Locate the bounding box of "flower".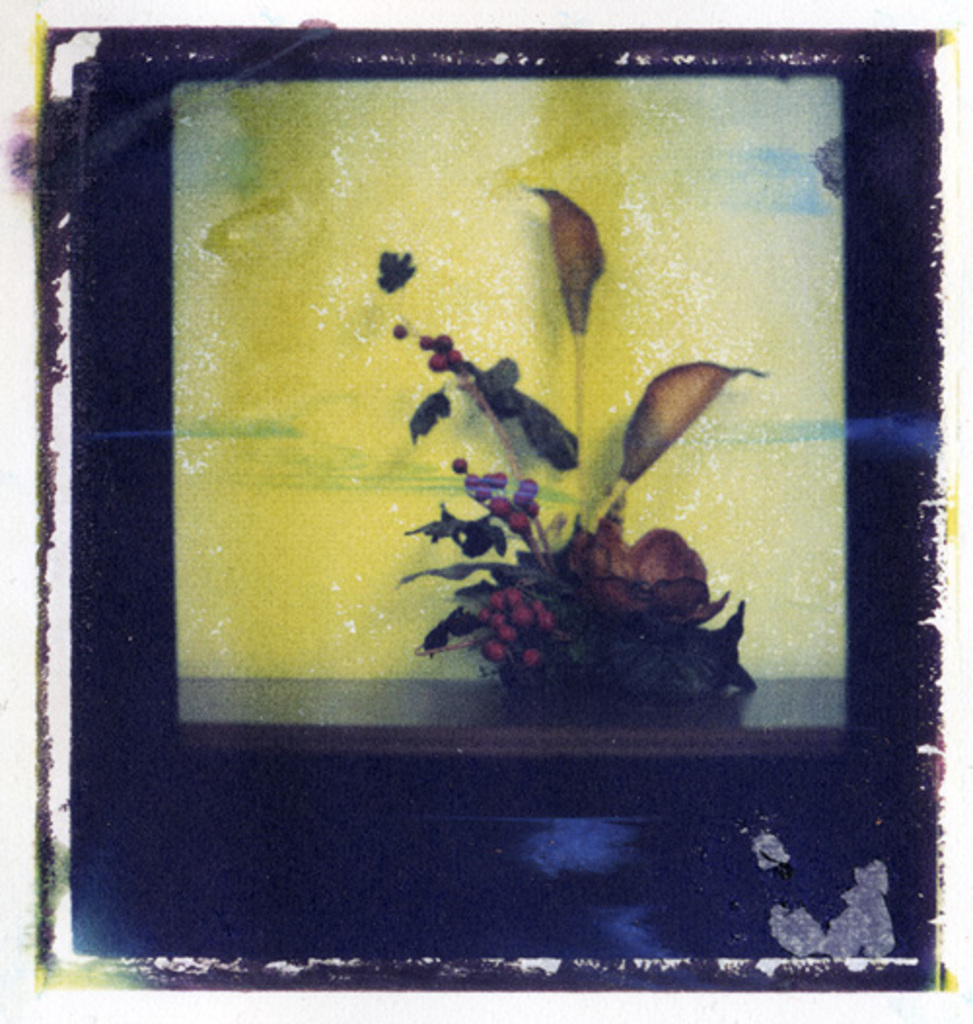
Bounding box: <region>535, 518, 734, 635</region>.
